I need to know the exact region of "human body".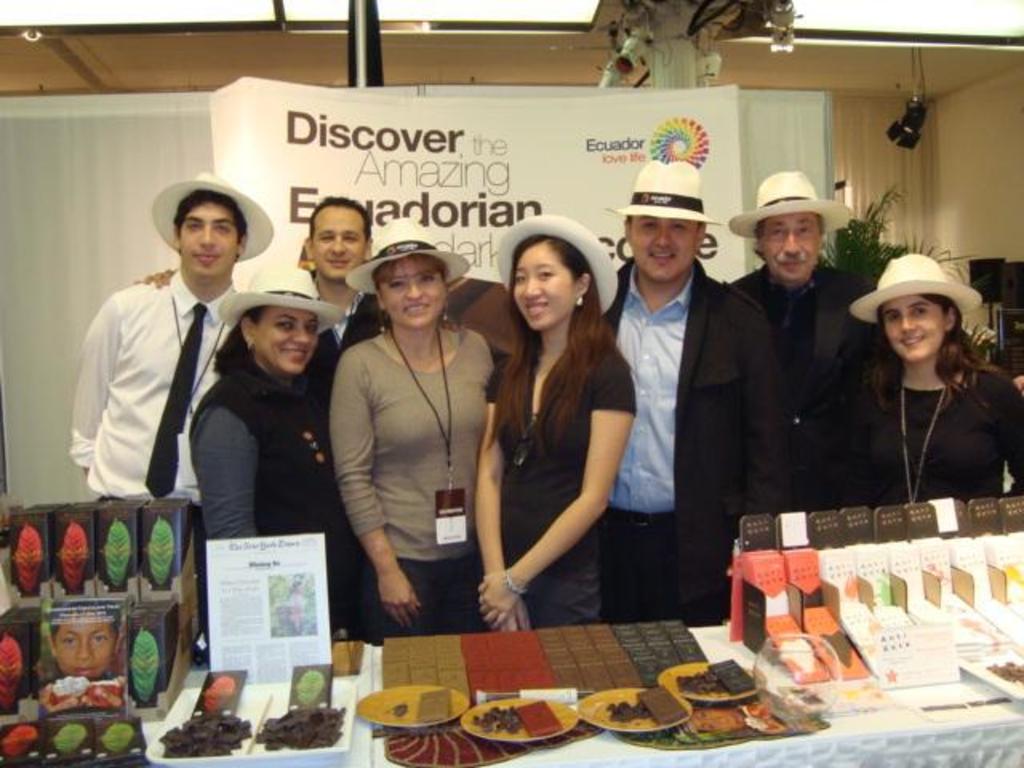
Region: bbox=(328, 219, 486, 627).
